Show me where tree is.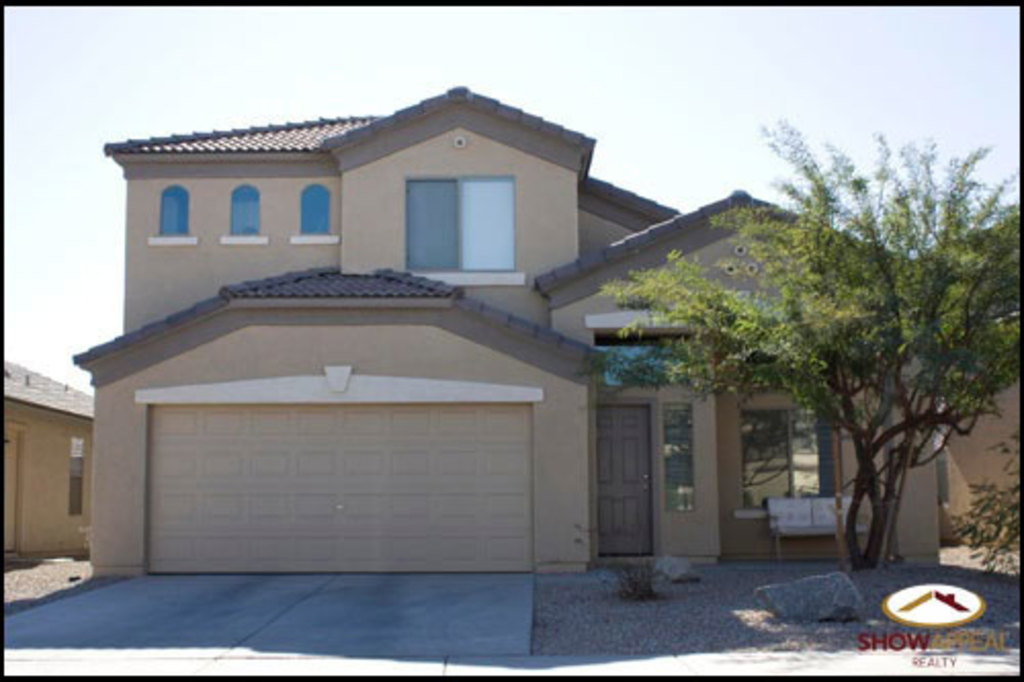
tree is at <region>948, 426, 1022, 584</region>.
